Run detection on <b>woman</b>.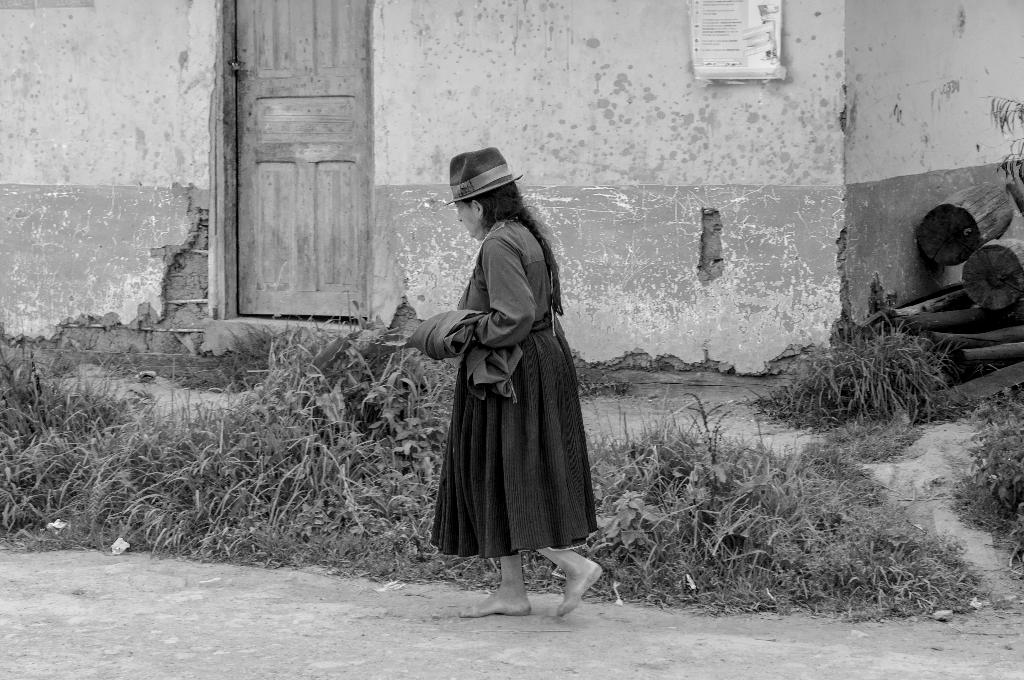
Result: (395, 140, 604, 615).
